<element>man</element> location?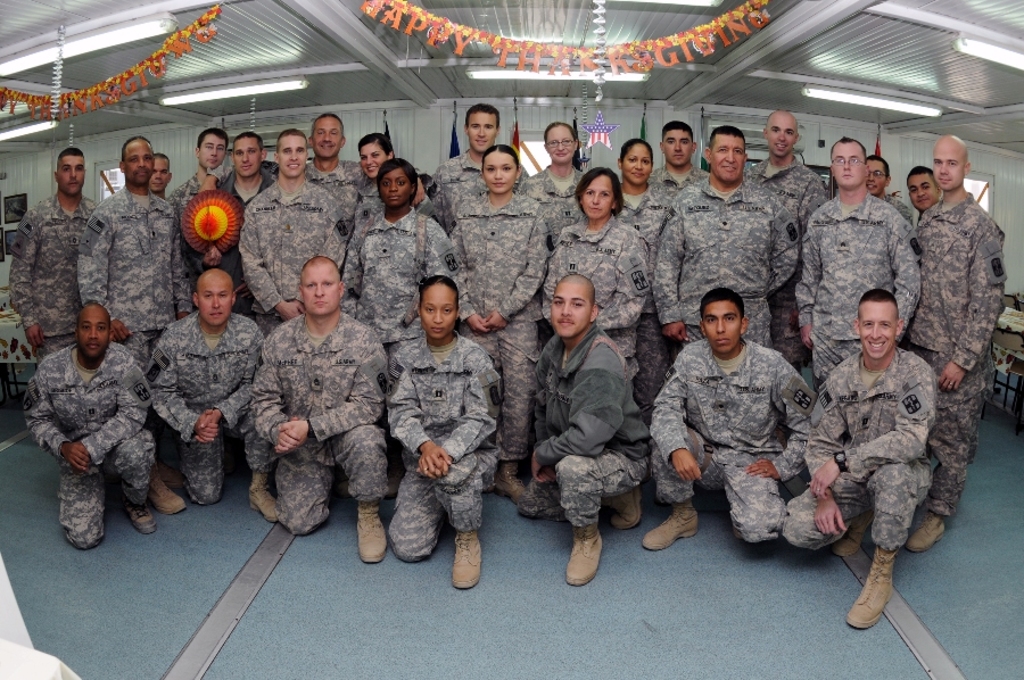
bbox=(198, 111, 426, 219)
